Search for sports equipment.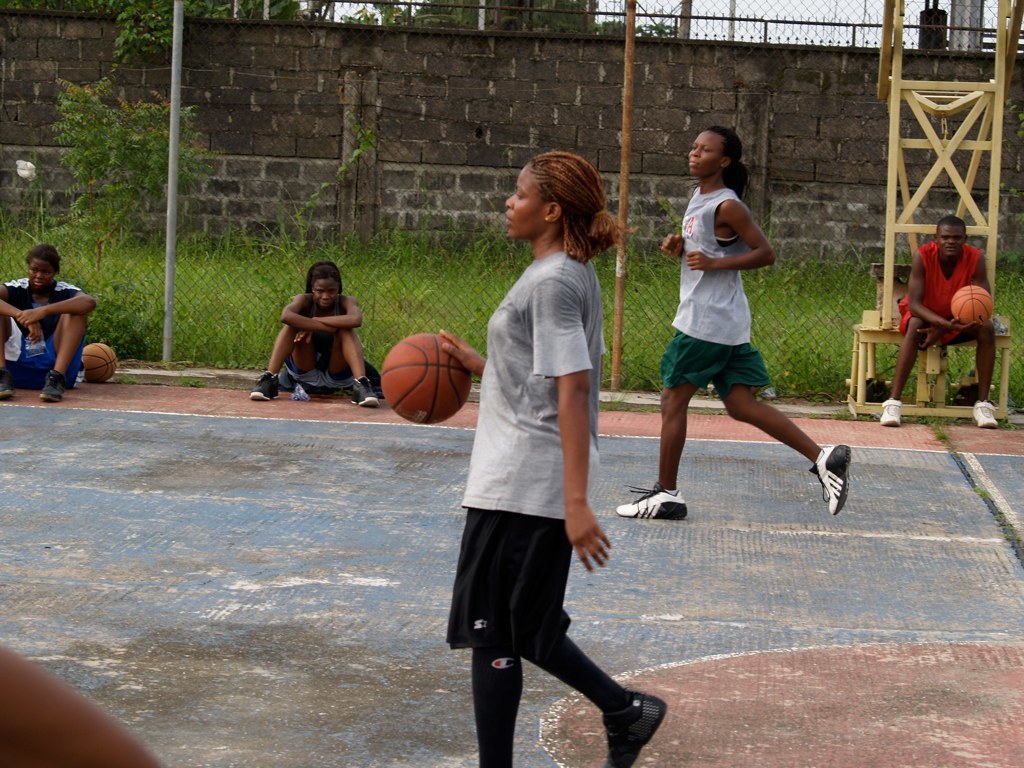
Found at Rect(350, 374, 375, 410).
